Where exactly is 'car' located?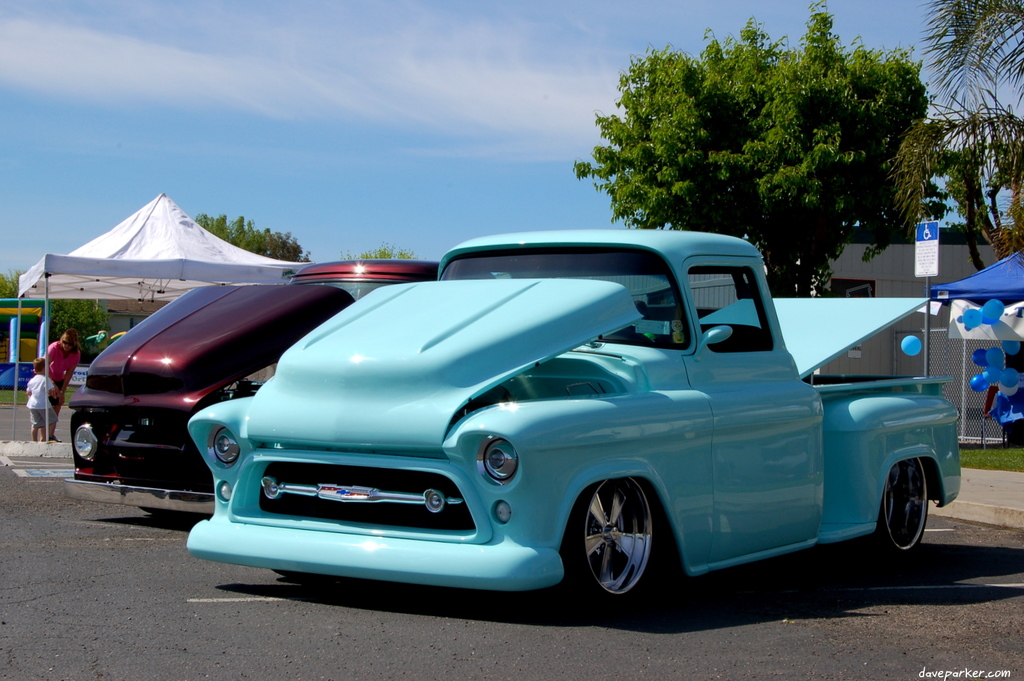
Its bounding box is region(72, 257, 440, 499).
